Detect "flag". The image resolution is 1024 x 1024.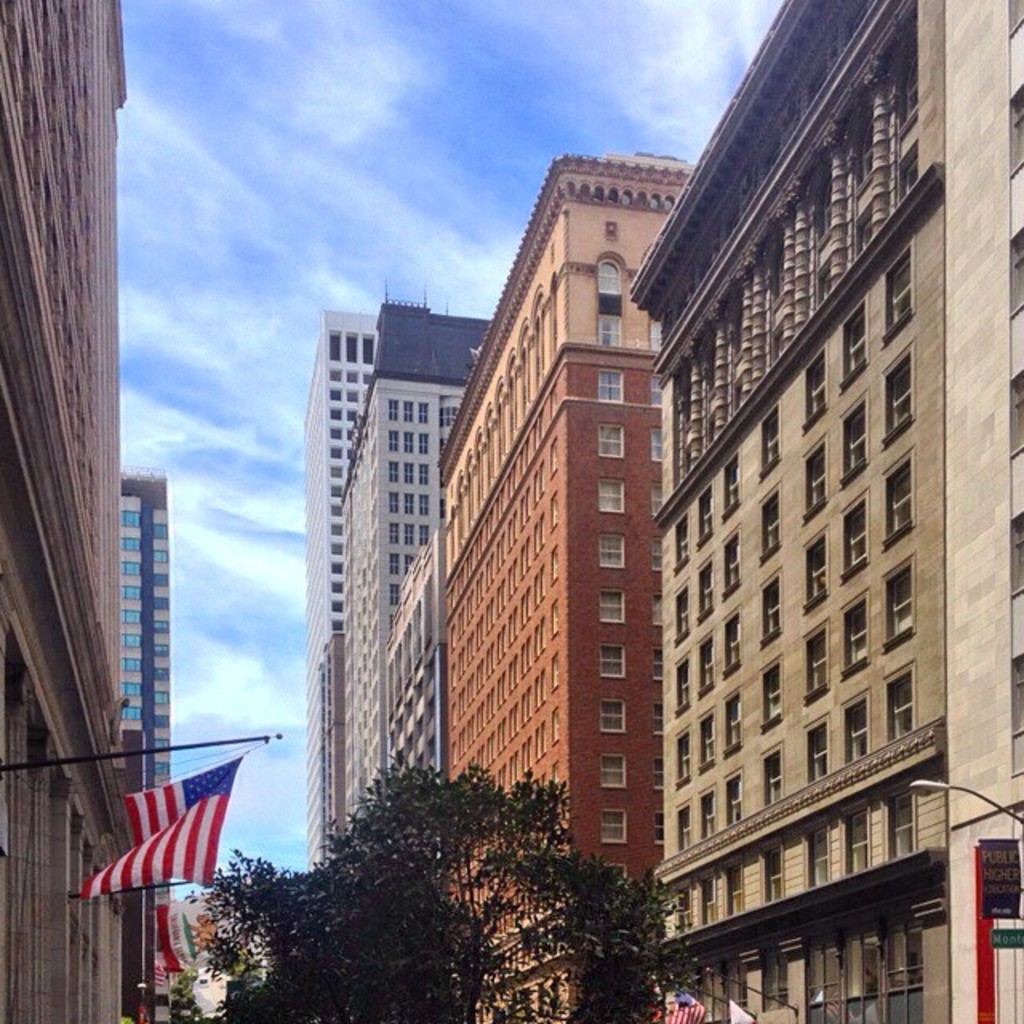
80/771/253/926.
